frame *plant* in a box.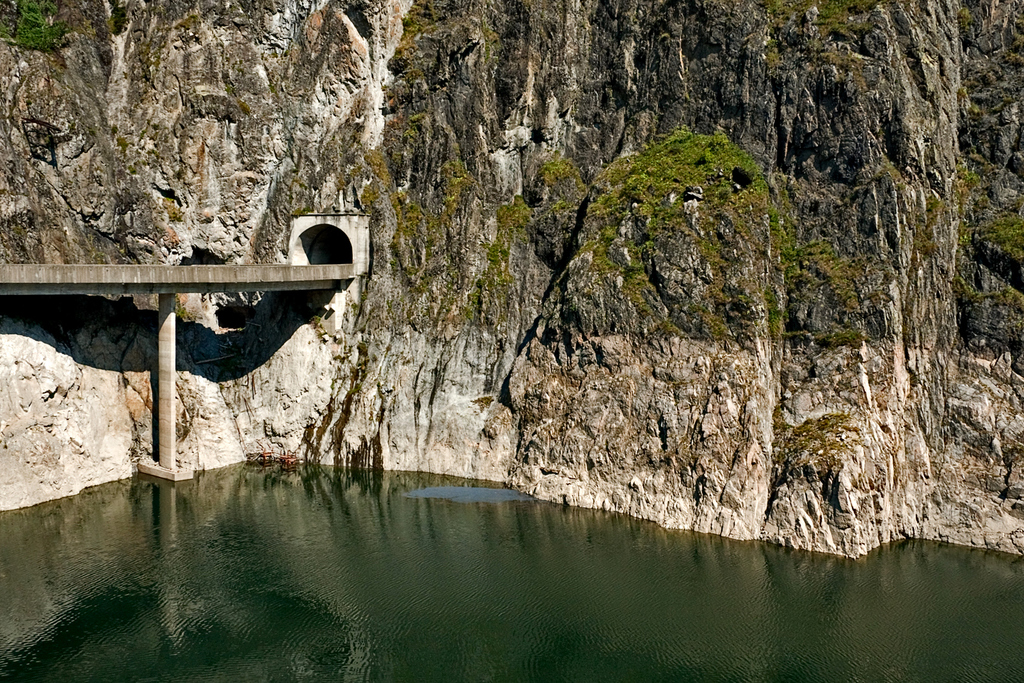
rect(955, 152, 986, 215).
